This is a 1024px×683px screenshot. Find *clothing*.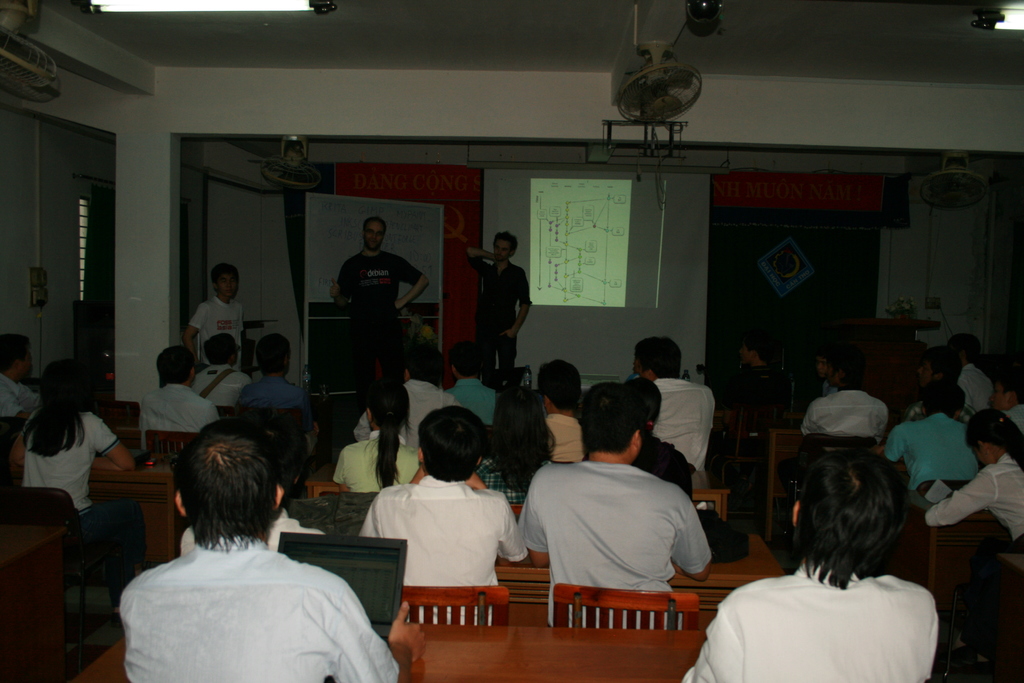
Bounding box: BBox(736, 363, 785, 387).
